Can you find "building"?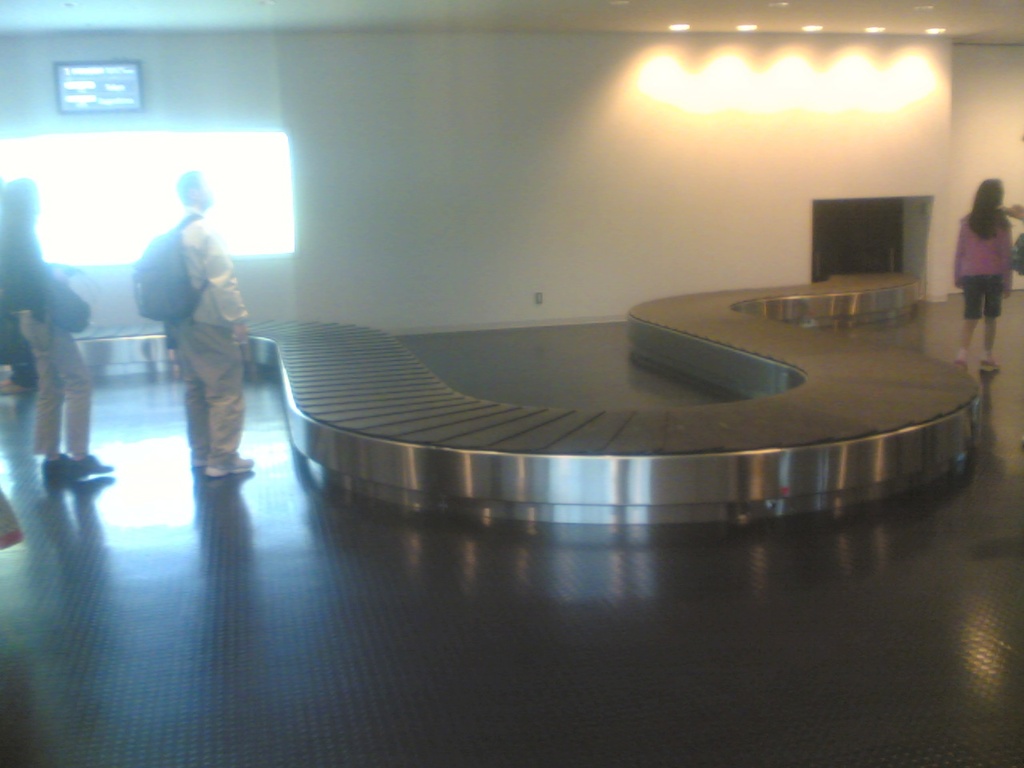
Yes, bounding box: {"left": 0, "top": 0, "right": 1023, "bottom": 767}.
